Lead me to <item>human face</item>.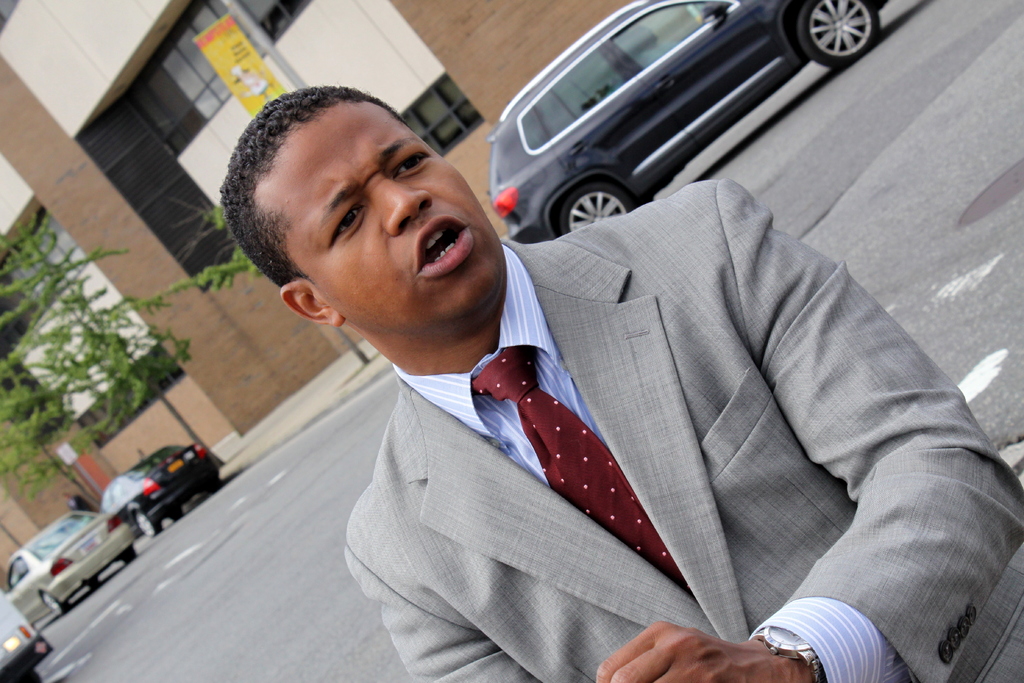
Lead to [253, 94, 505, 340].
